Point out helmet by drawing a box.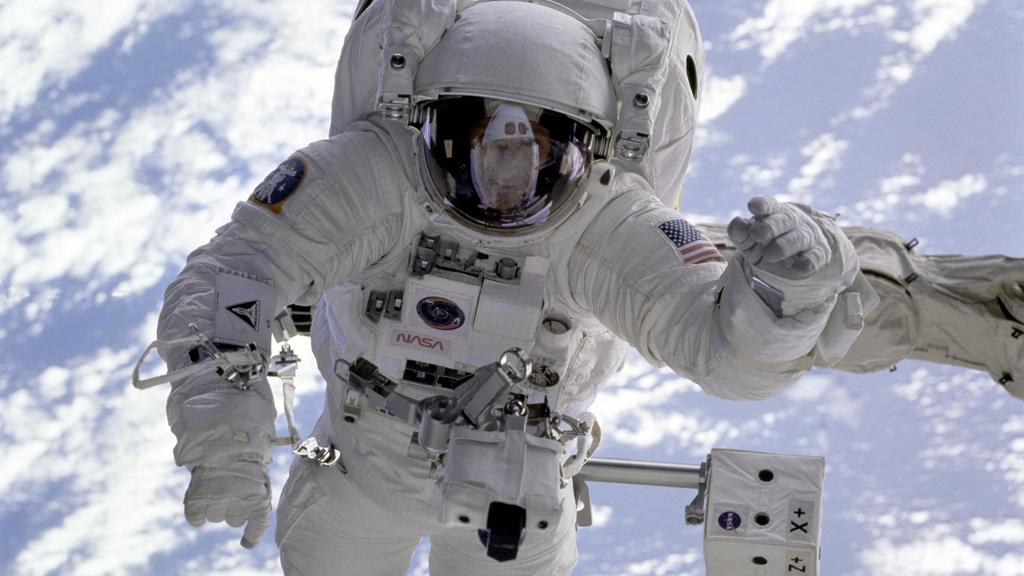
[left=384, top=20, right=622, bottom=227].
